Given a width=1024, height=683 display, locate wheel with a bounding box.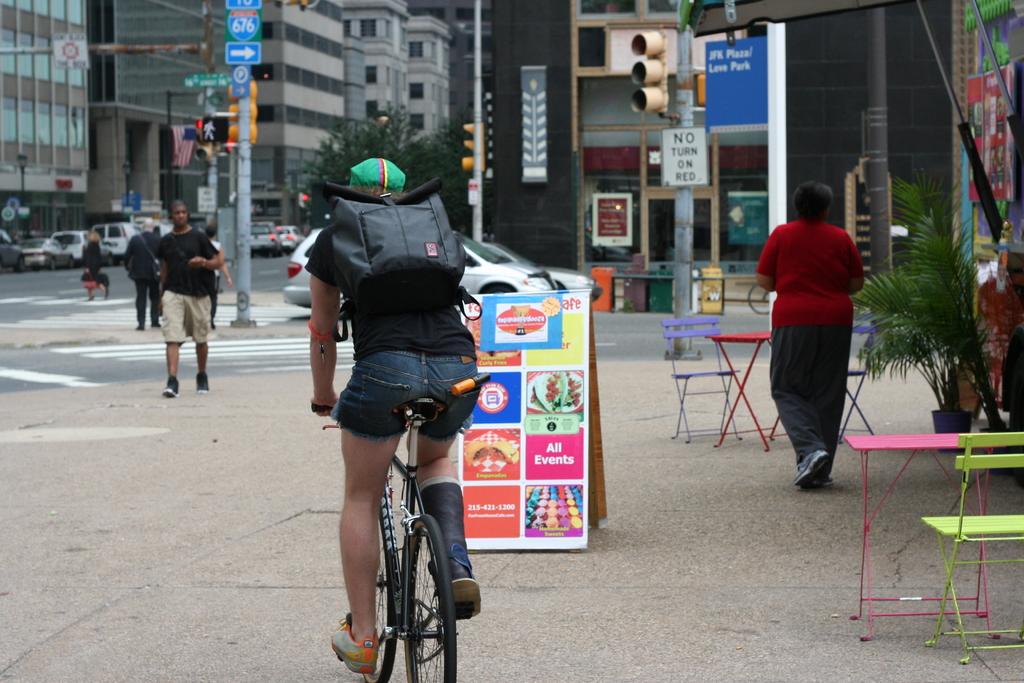
Located: crop(362, 517, 395, 682).
